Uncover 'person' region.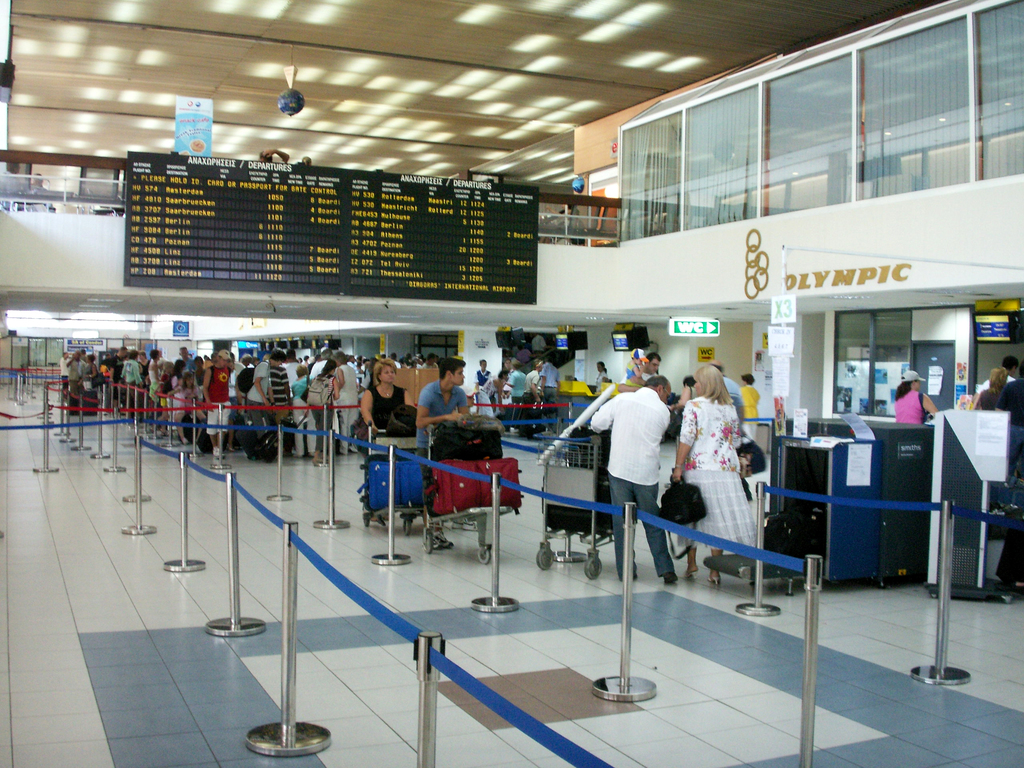
Uncovered: rect(481, 373, 500, 415).
